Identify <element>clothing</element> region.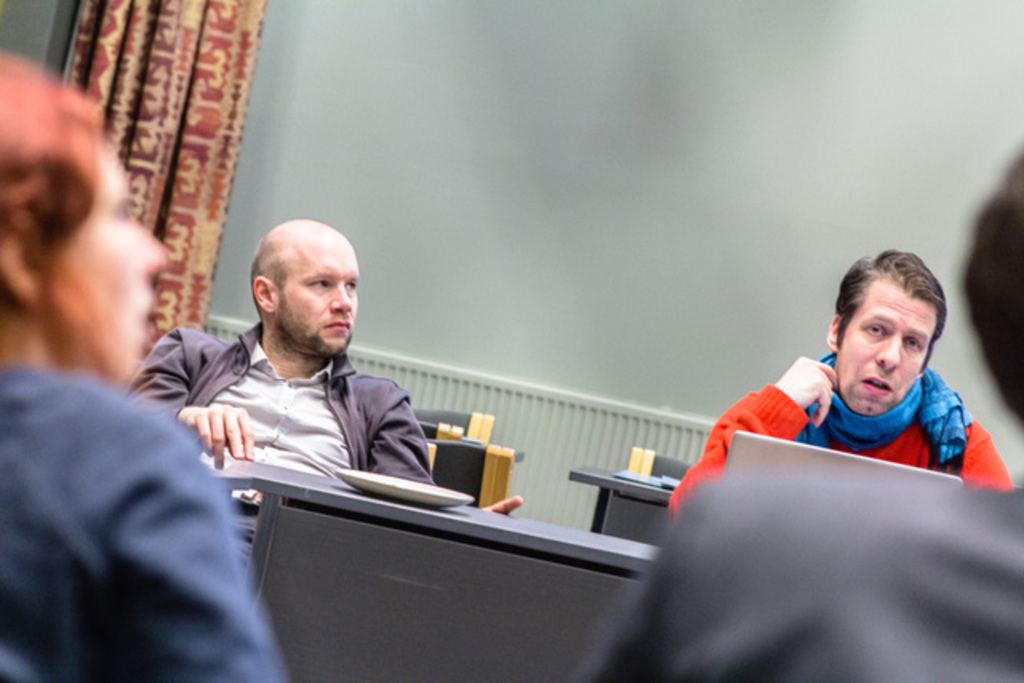
Region: 0:360:288:681.
